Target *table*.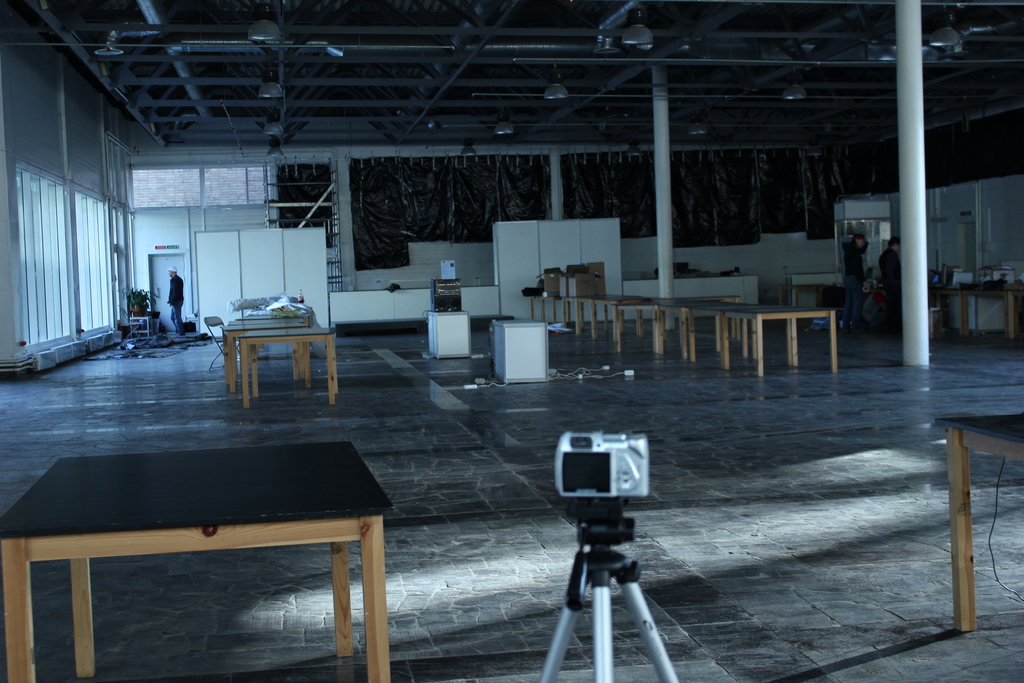
Target region: 14/422/420/682.
